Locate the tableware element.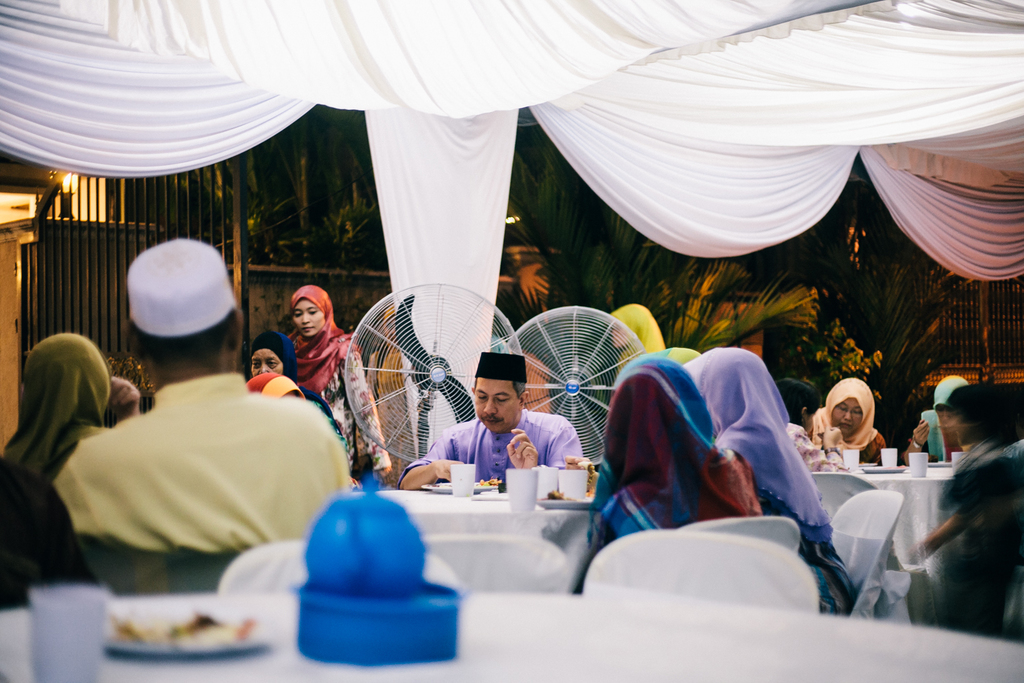
Element bbox: (532,498,591,512).
